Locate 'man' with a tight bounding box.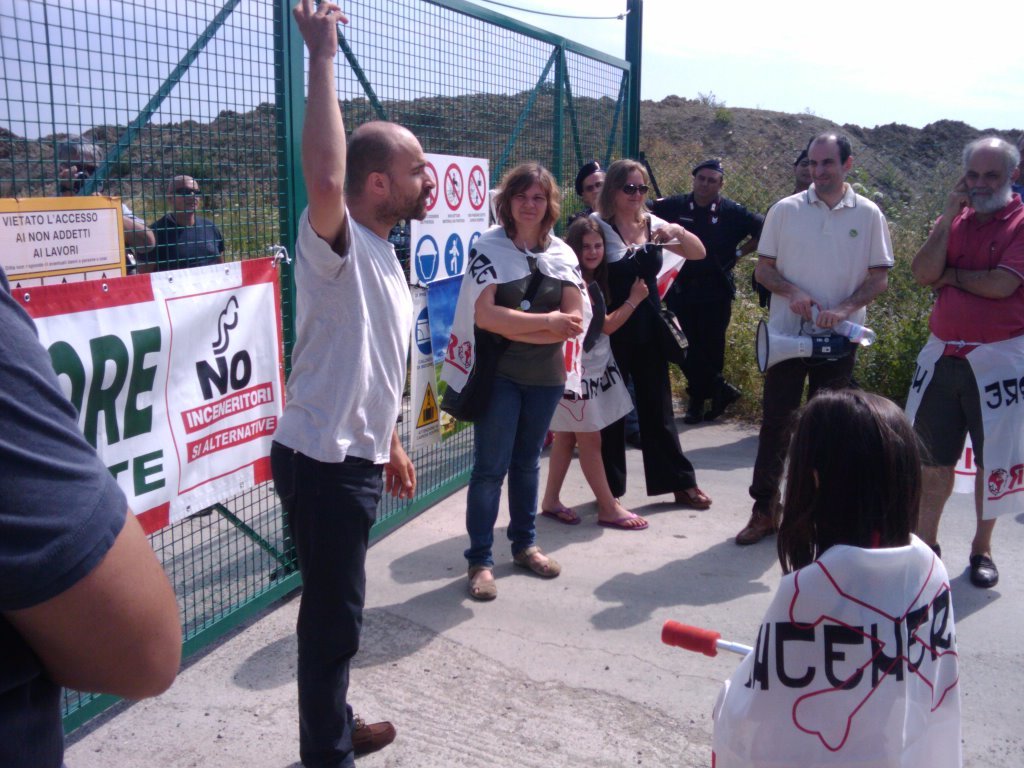
133,165,227,272.
